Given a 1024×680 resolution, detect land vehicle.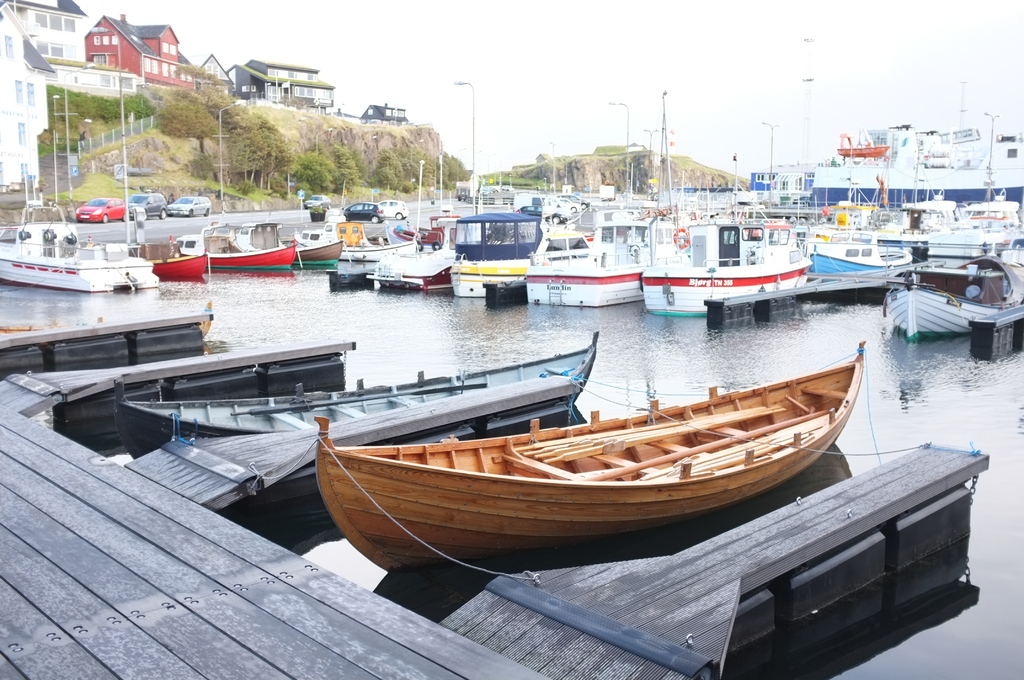
[left=309, top=193, right=326, bottom=209].
